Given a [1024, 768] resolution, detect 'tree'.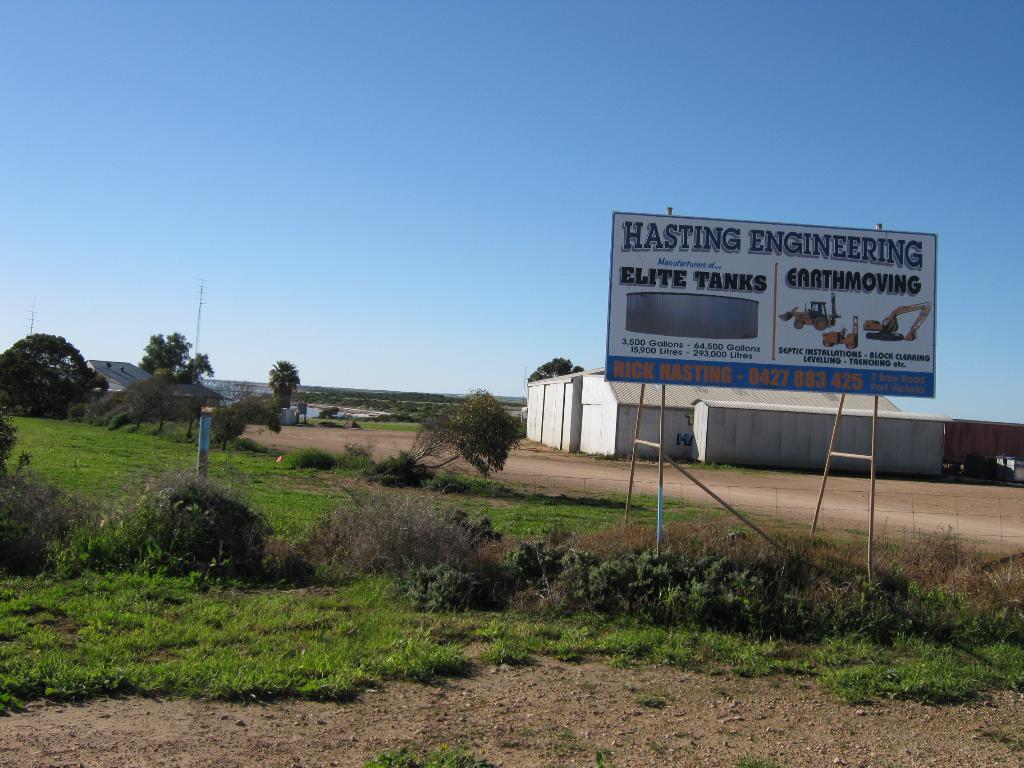
bbox=[366, 383, 521, 481].
